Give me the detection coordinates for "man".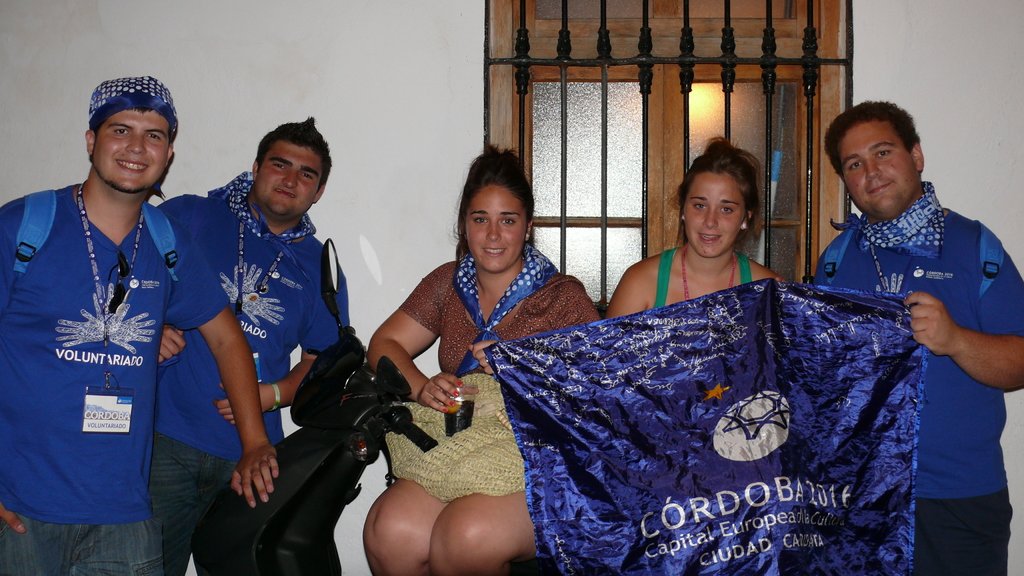
bbox(155, 116, 362, 575).
